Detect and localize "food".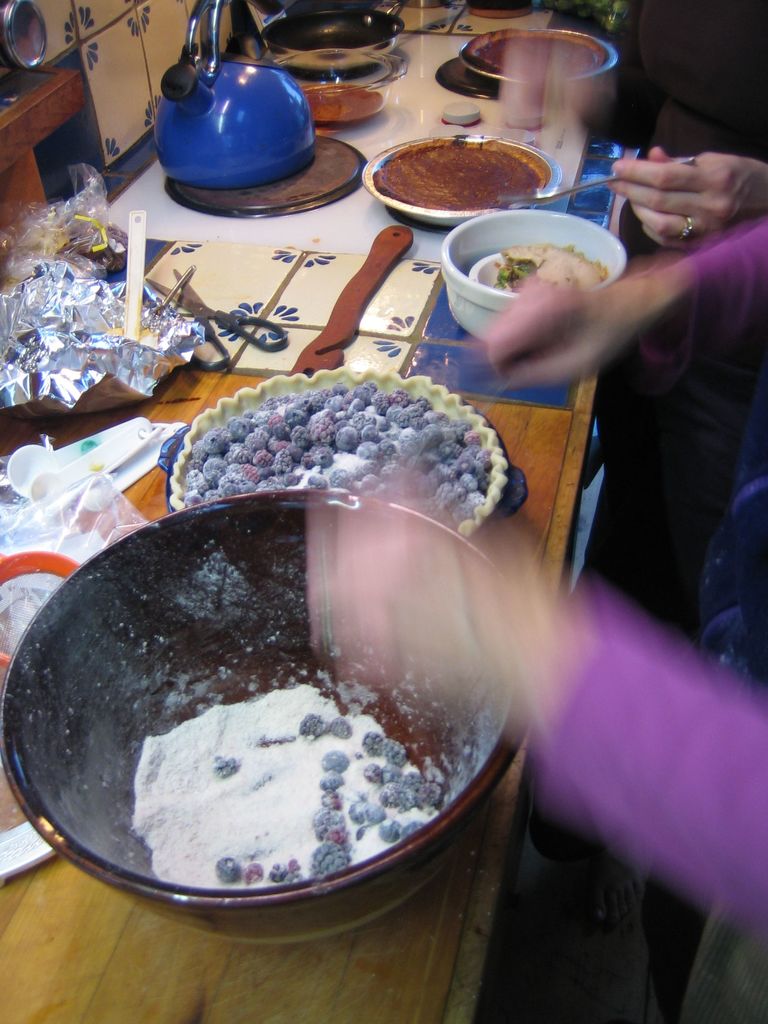
Localized at 301/707/326/740.
